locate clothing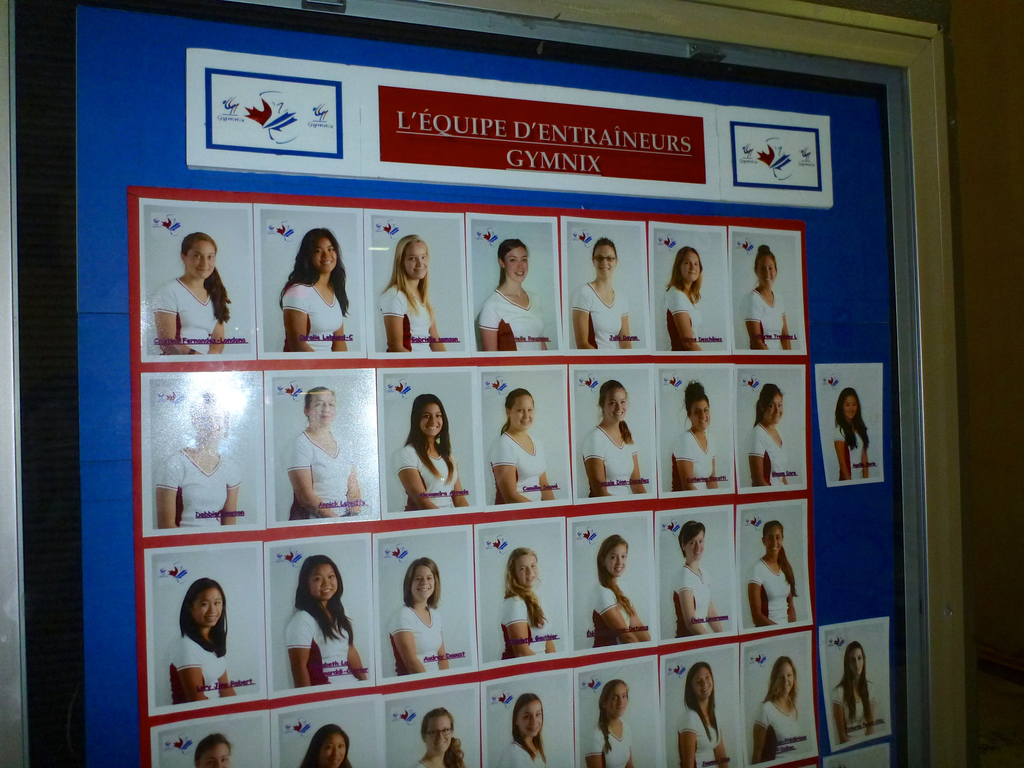
rect(675, 705, 717, 767)
